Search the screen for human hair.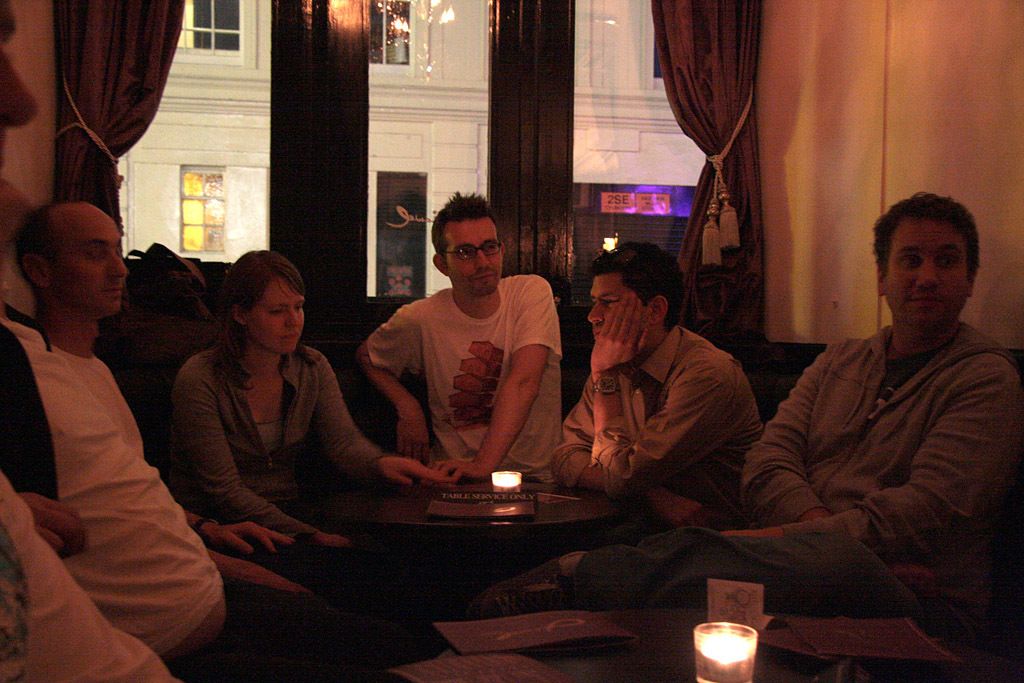
Found at left=587, top=241, right=687, bottom=336.
